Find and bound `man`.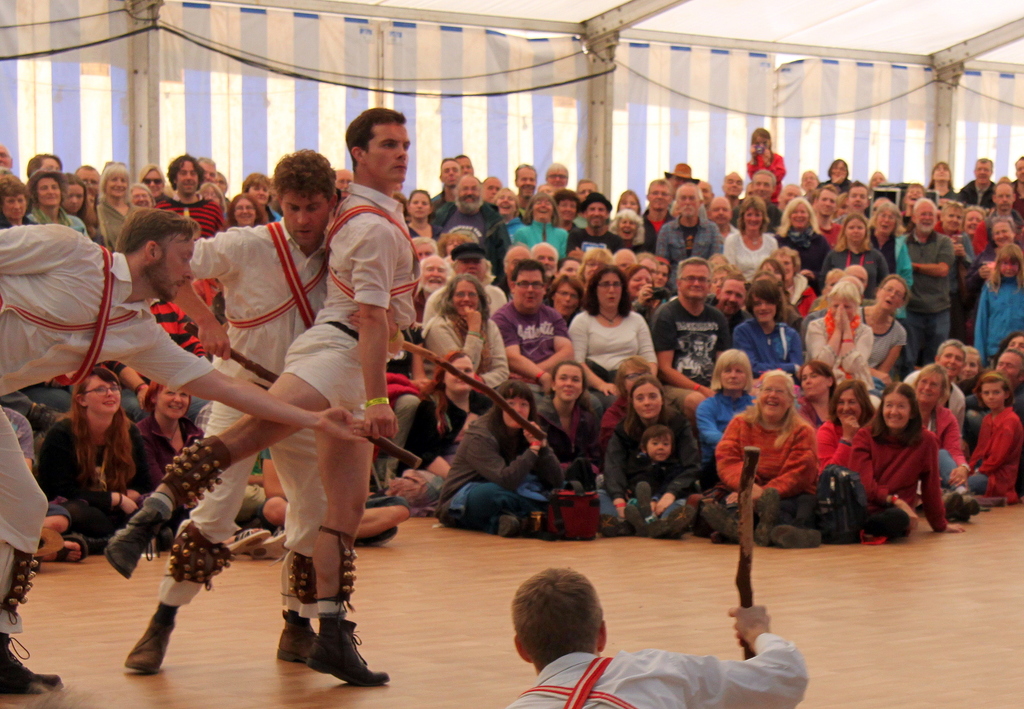
Bound: [961, 155, 999, 207].
